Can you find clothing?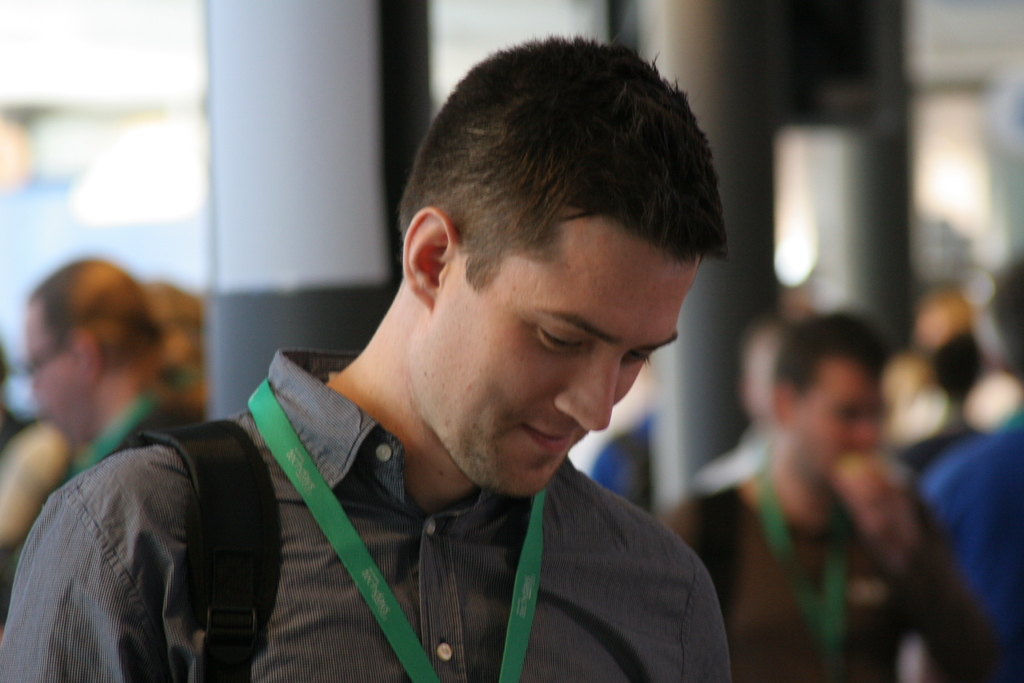
Yes, bounding box: box(0, 365, 762, 682).
